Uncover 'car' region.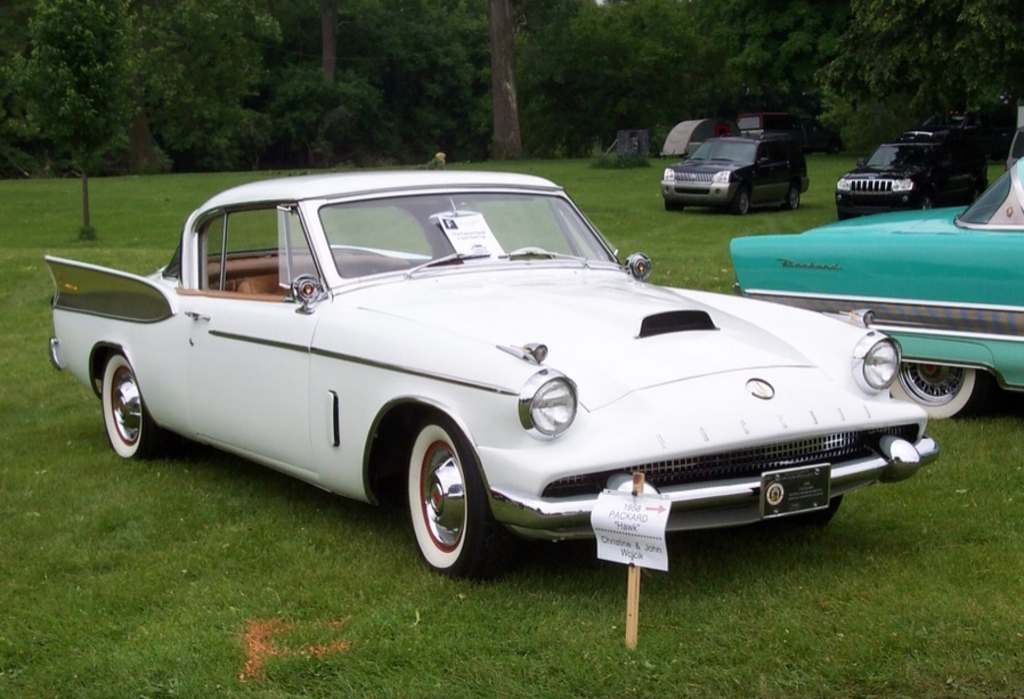
Uncovered: x1=723, y1=160, x2=1023, y2=417.
